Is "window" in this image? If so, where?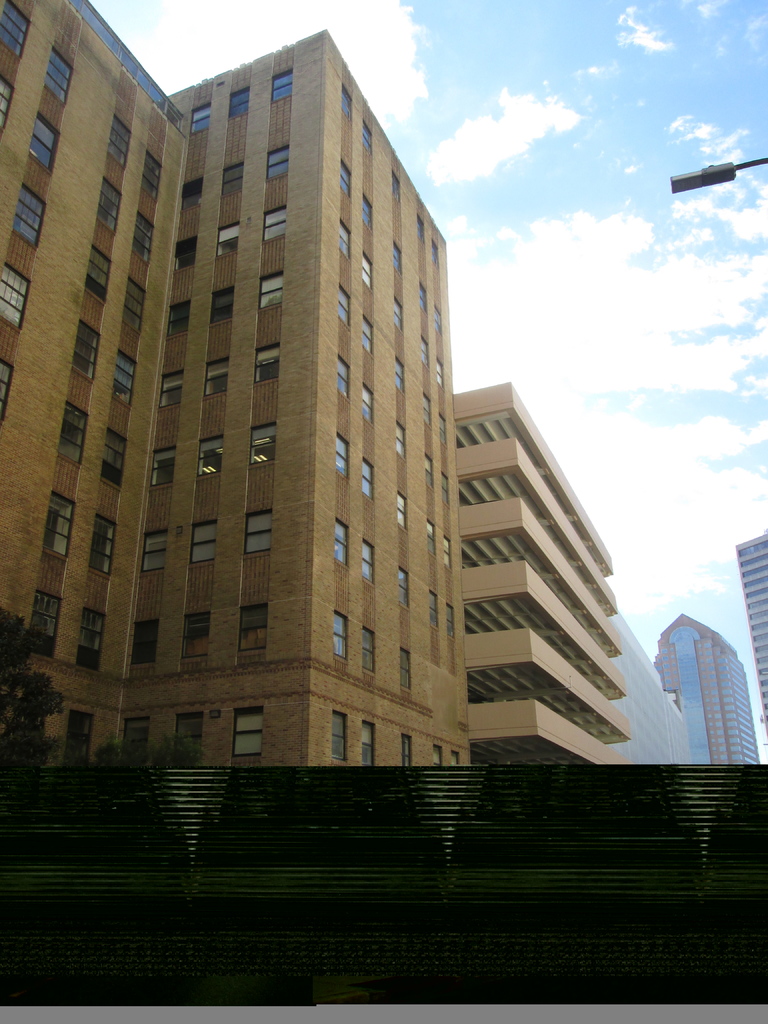
Yes, at [269,146,289,182].
